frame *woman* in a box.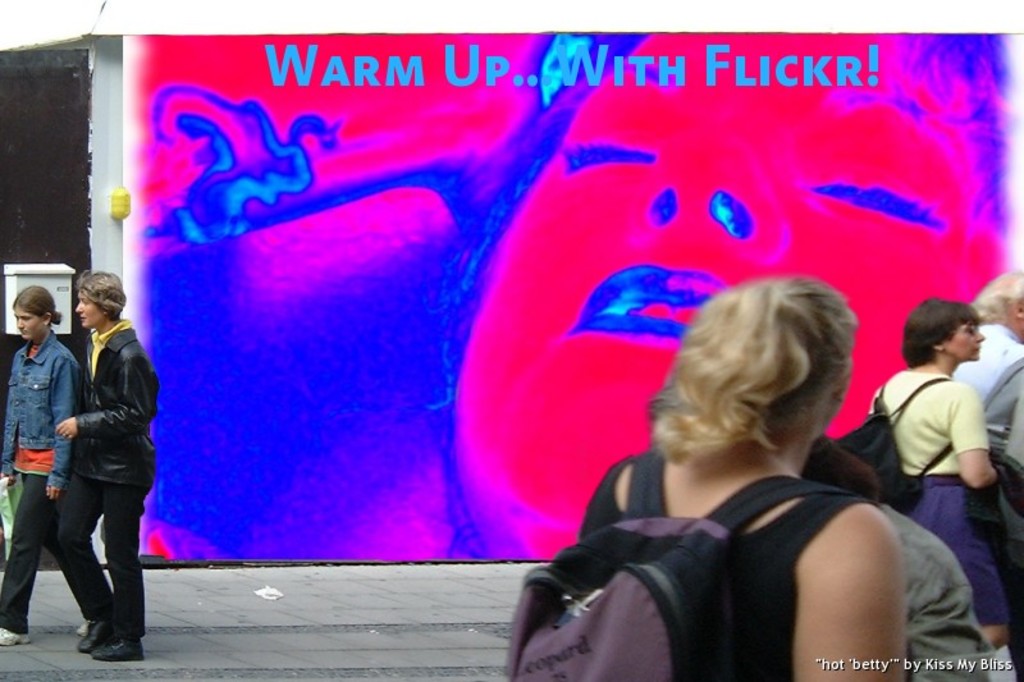
(860,290,1015,681).
